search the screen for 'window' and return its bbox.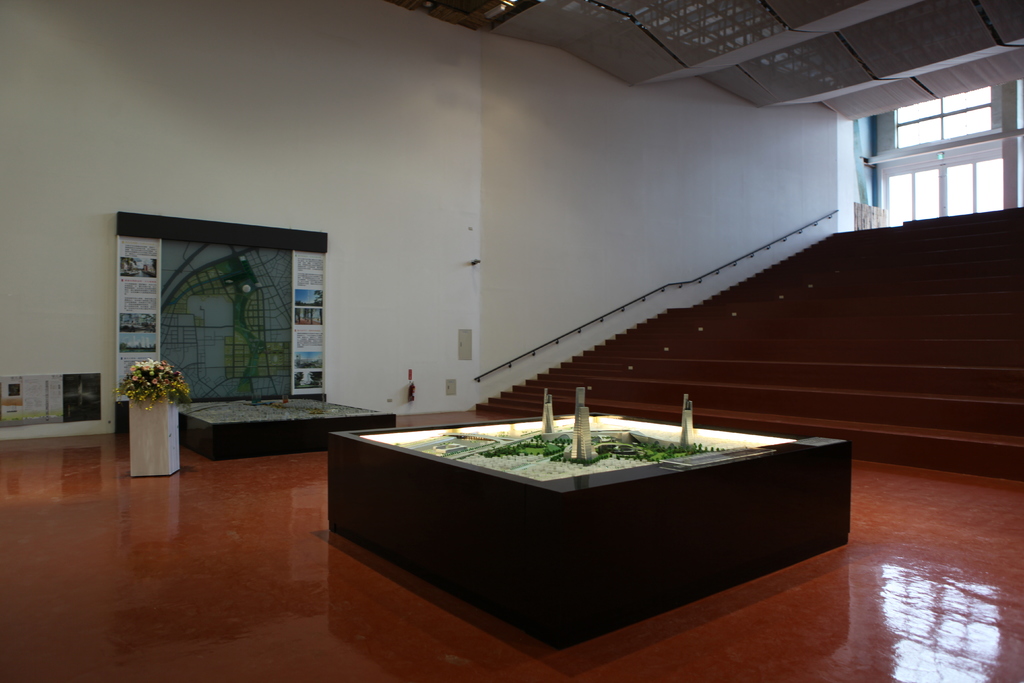
Found: [890,86,1007,143].
